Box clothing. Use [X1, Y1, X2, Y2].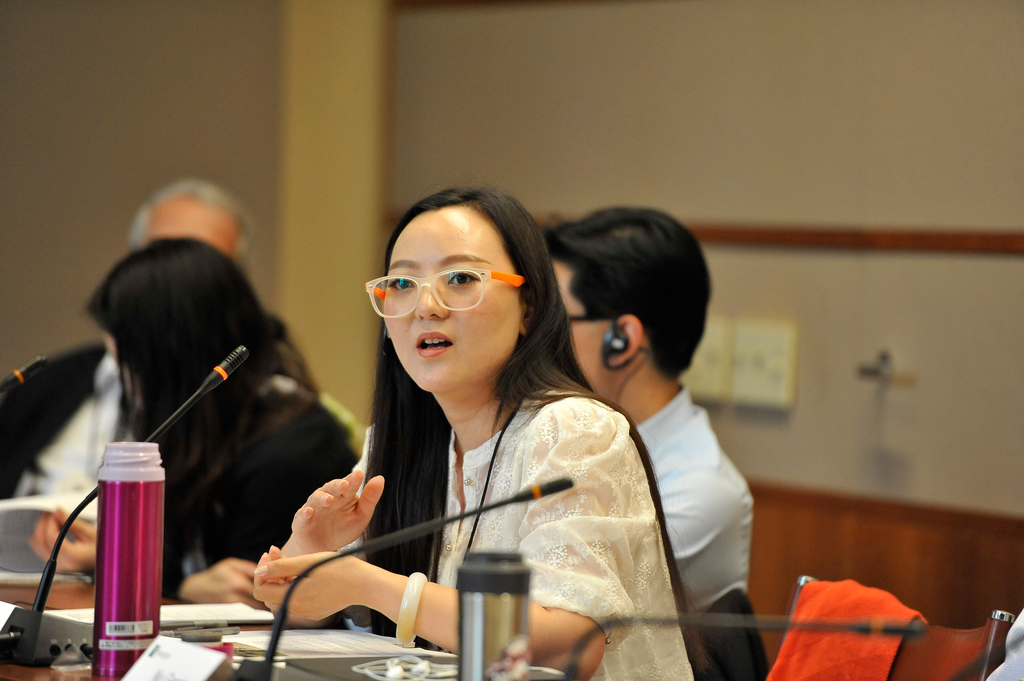
[329, 385, 693, 680].
